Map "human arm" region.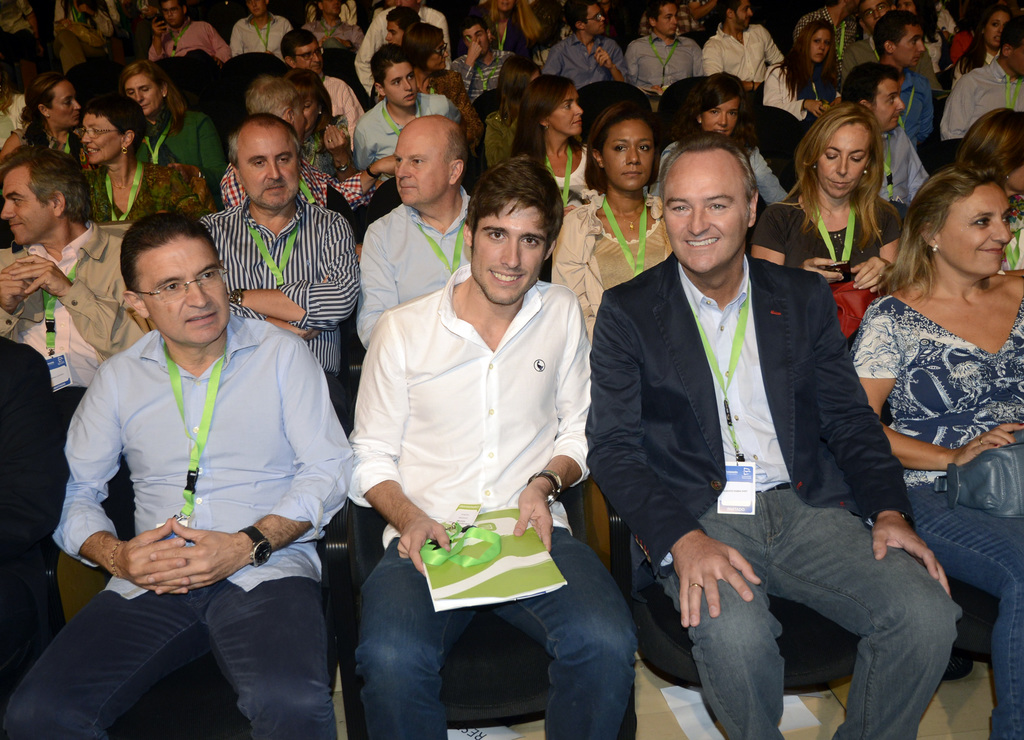
Mapped to crop(351, 223, 403, 348).
